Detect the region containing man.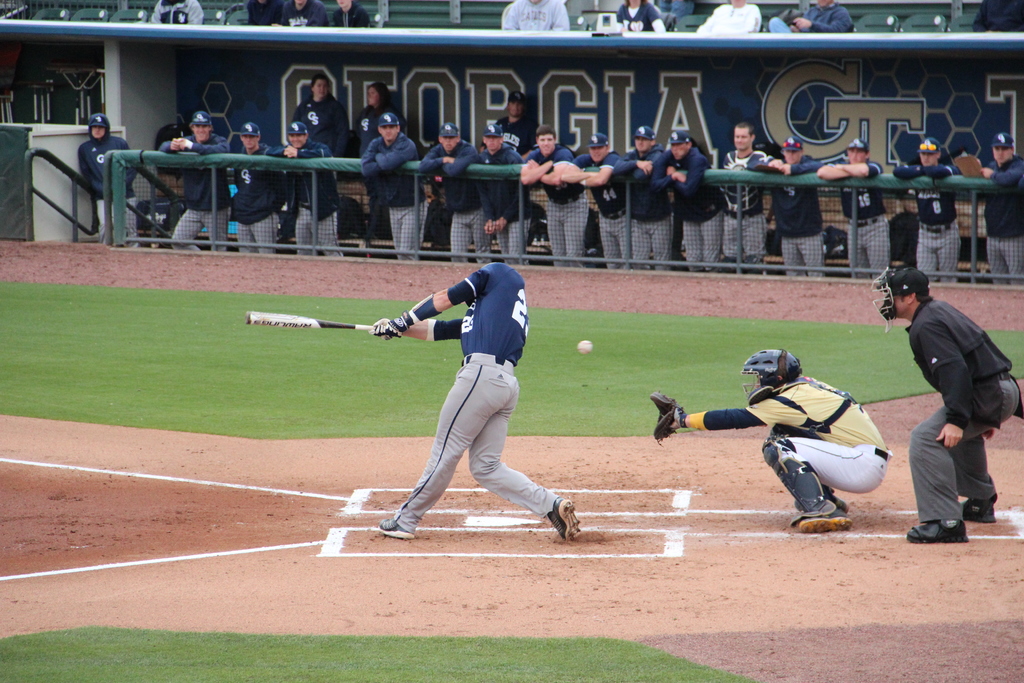
{"left": 768, "top": 0, "right": 856, "bottom": 38}.
